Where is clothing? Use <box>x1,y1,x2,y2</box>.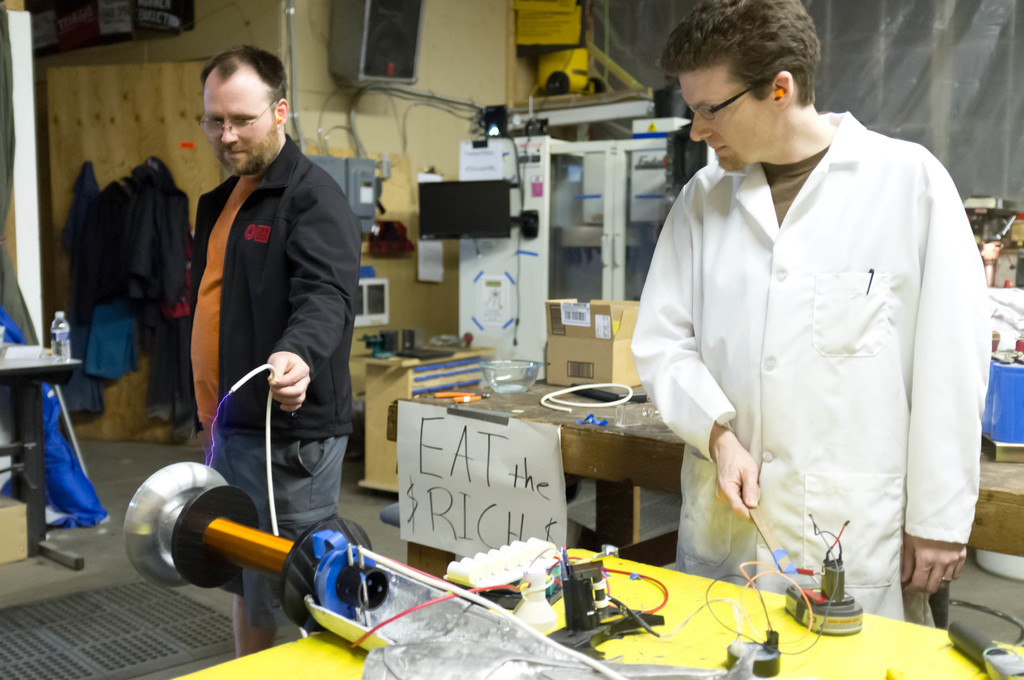
<box>57,318,104,420</box>.
